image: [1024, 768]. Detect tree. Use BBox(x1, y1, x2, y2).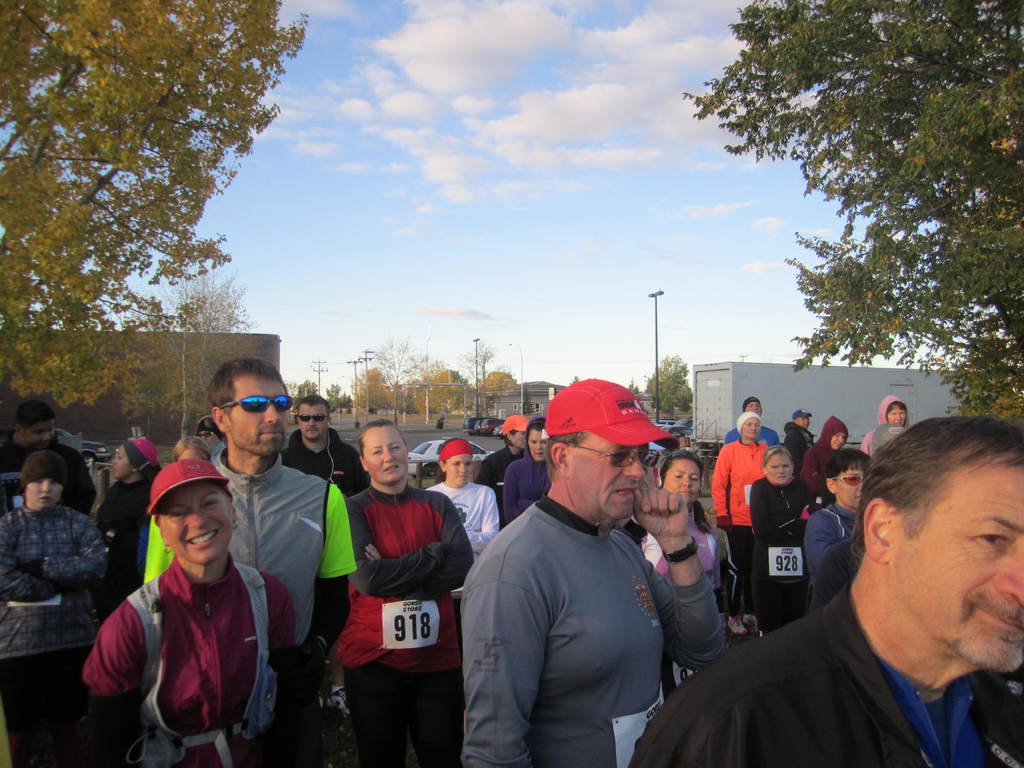
BBox(141, 269, 253, 445).
